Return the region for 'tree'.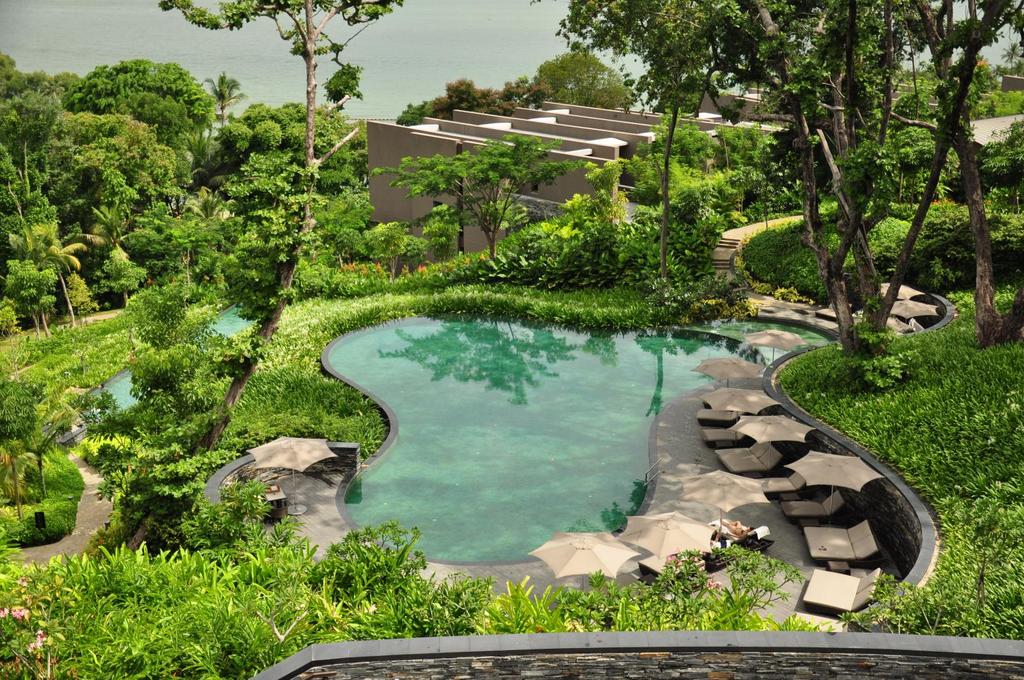
select_region(998, 41, 1020, 72).
